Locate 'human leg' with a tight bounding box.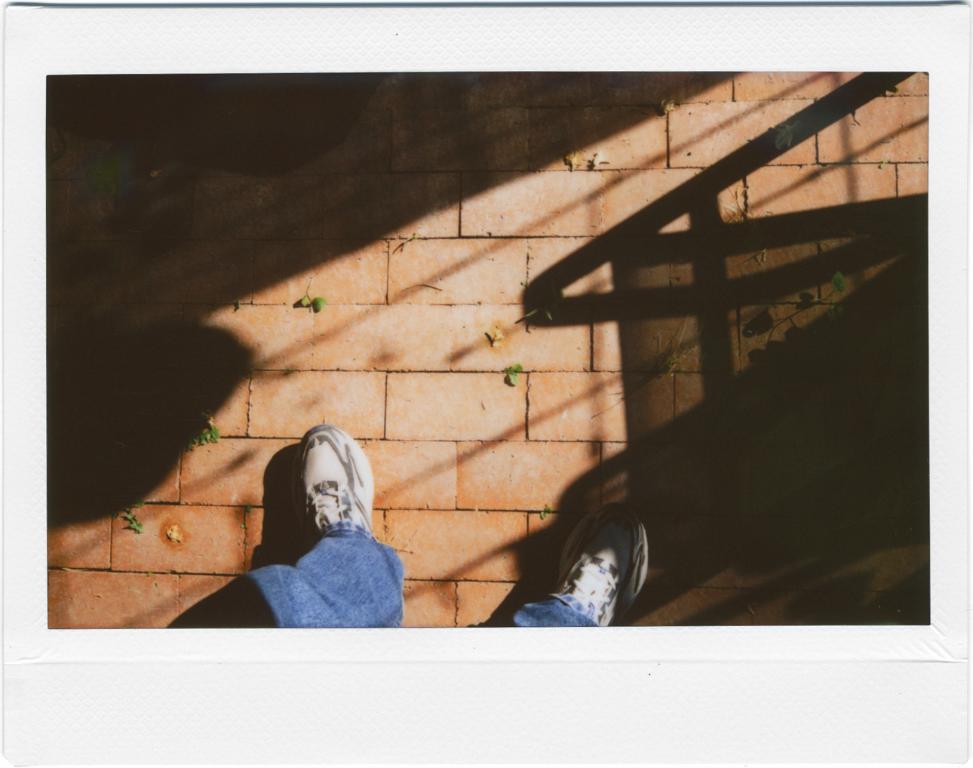
(x1=503, y1=506, x2=656, y2=628).
